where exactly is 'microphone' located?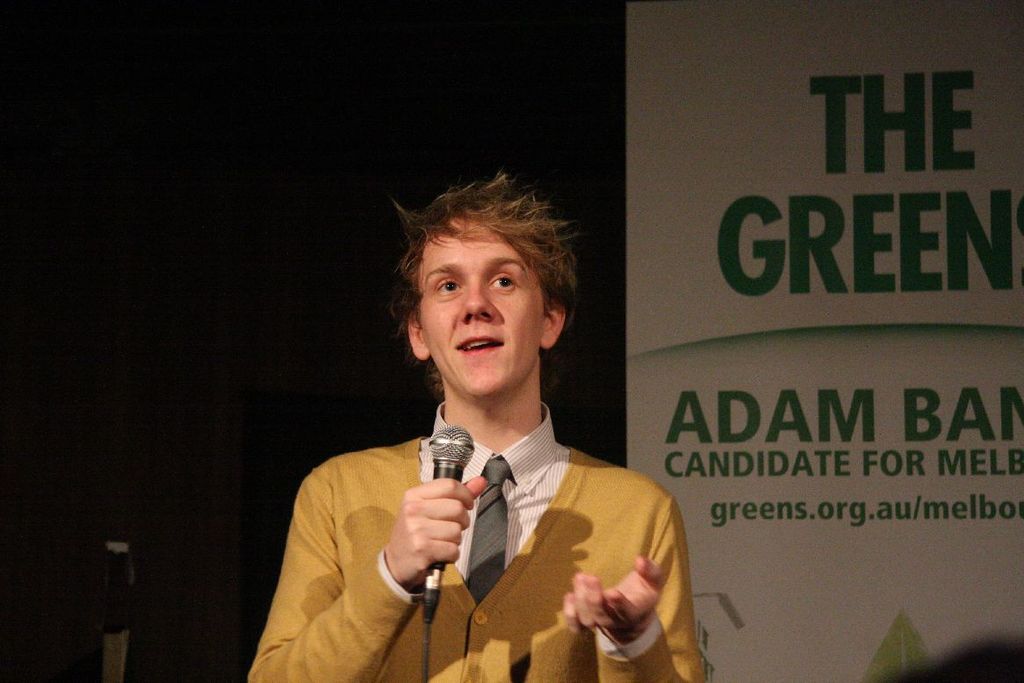
Its bounding box is (left=424, top=419, right=479, bottom=623).
